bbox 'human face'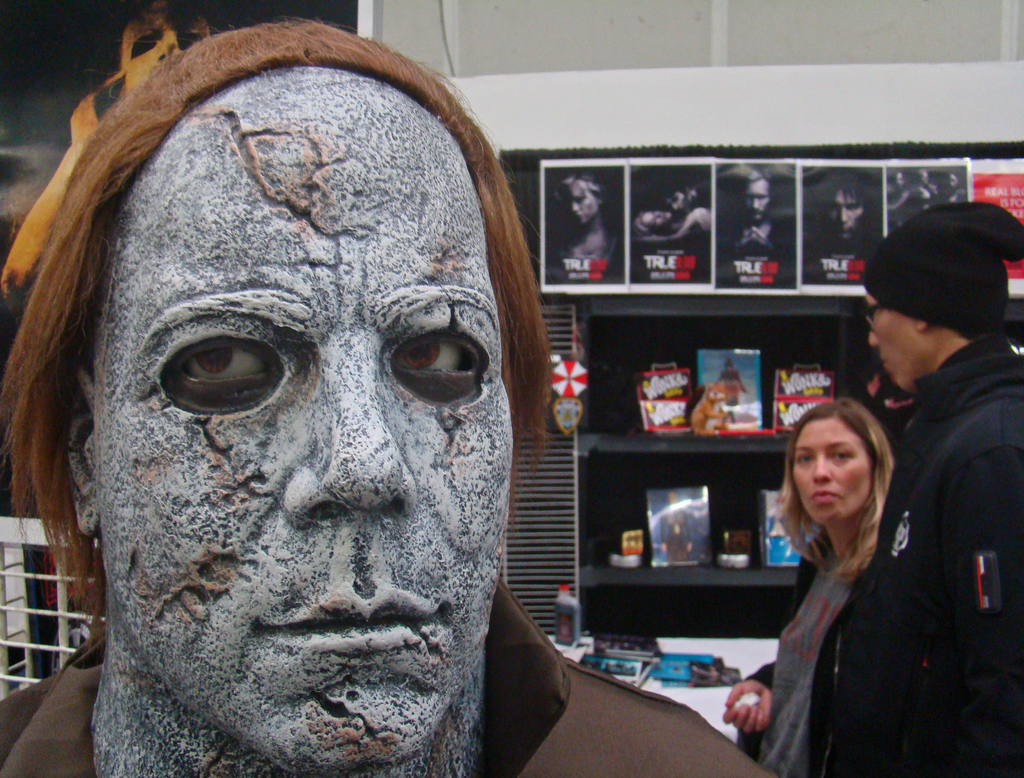
(792, 415, 872, 532)
